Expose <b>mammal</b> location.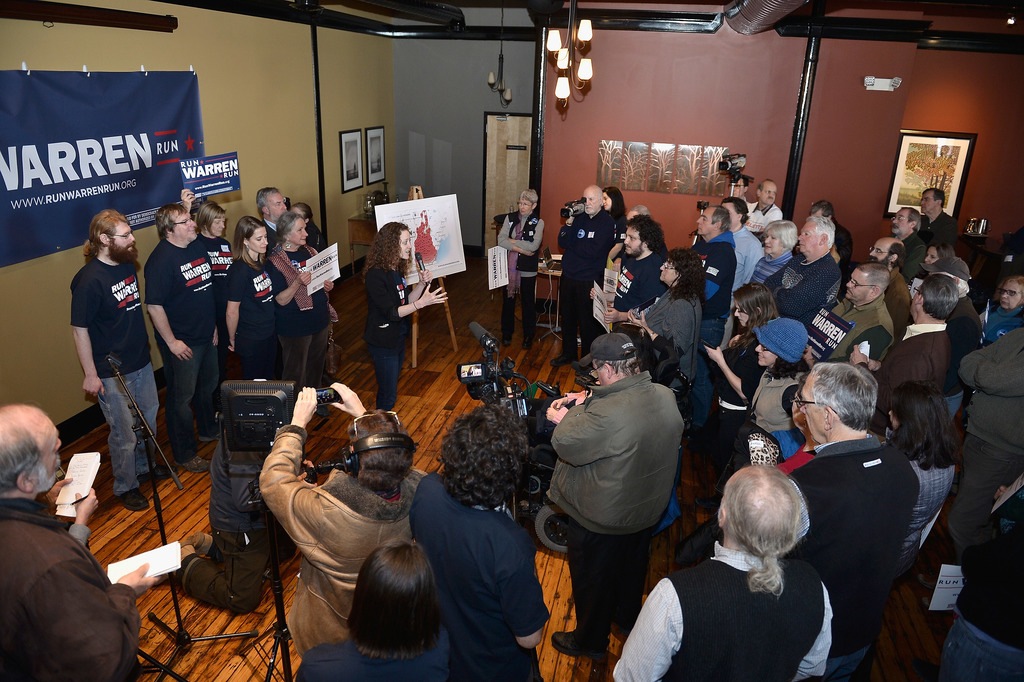
Exposed at detection(589, 213, 671, 385).
